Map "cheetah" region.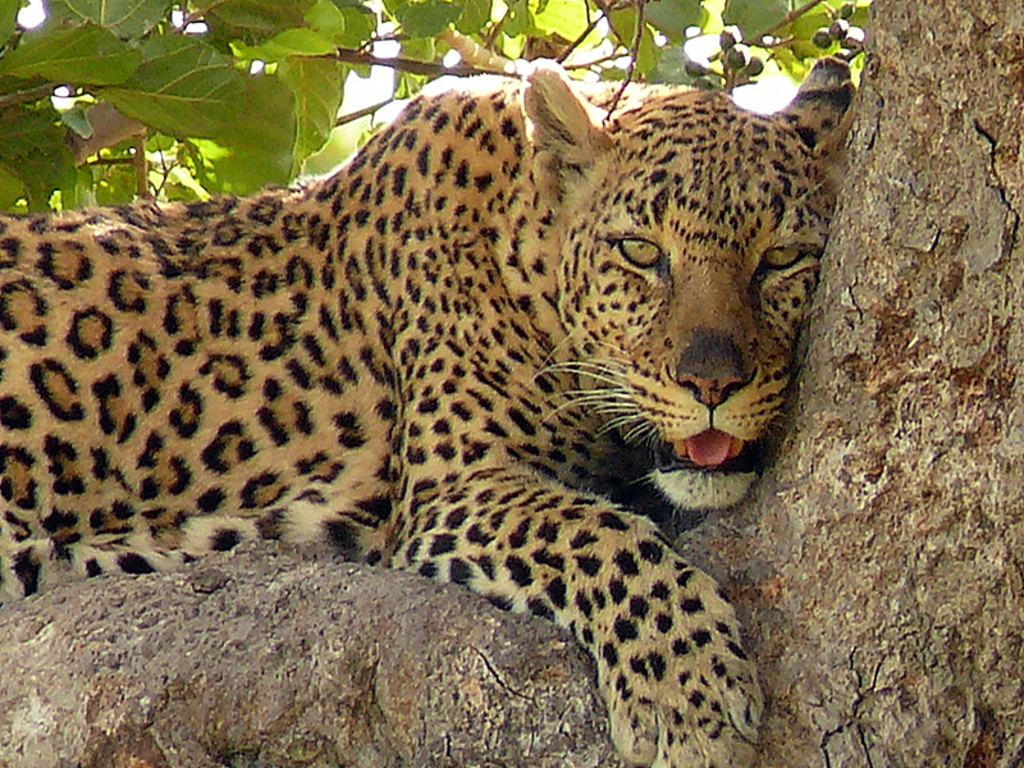
Mapped to box(0, 55, 859, 767).
